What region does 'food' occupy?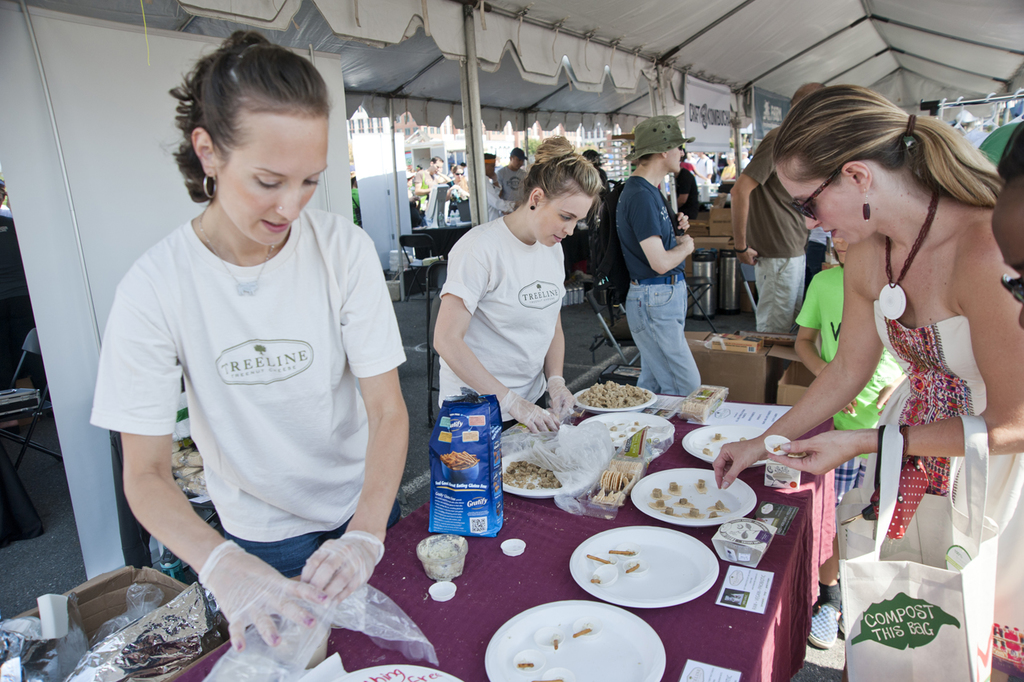
(left=673, top=497, right=698, bottom=510).
